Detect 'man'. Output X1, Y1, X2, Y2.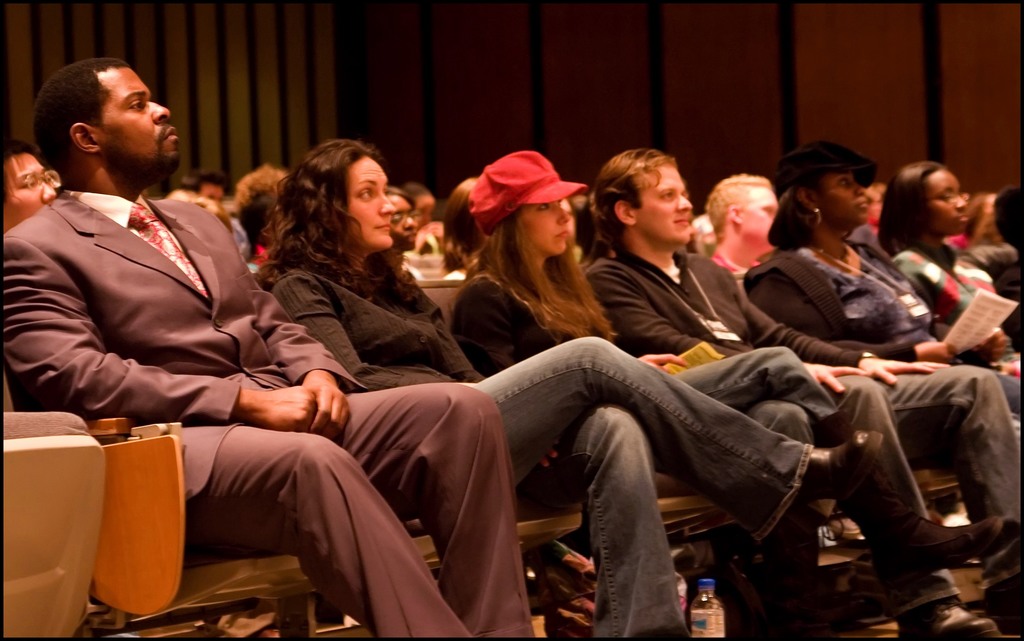
0, 58, 529, 640.
